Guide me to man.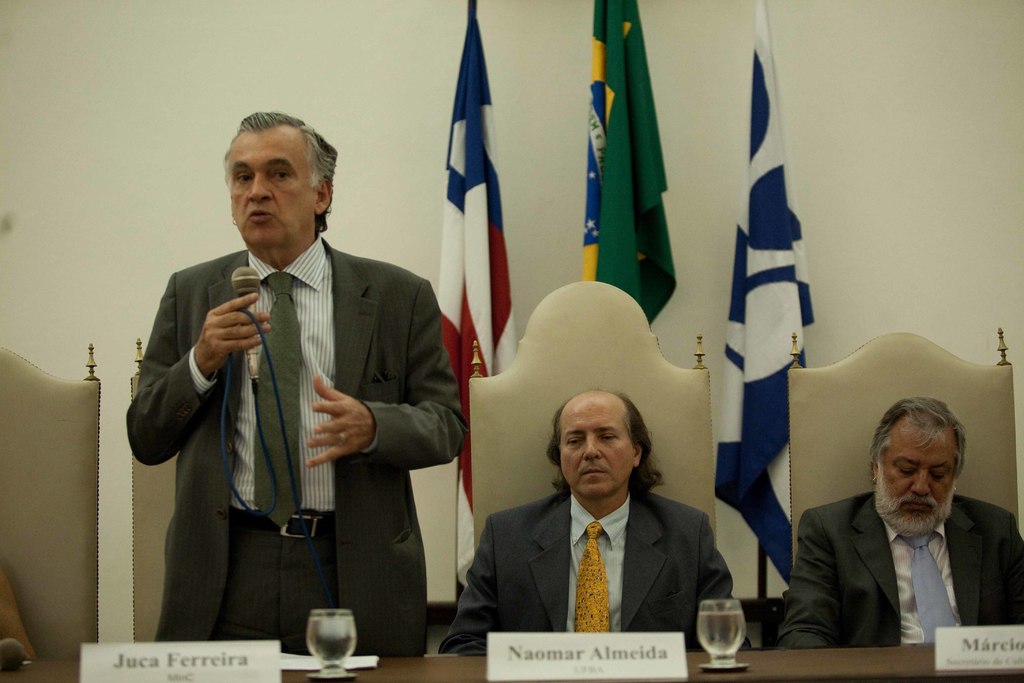
Guidance: <bbox>127, 104, 465, 656</bbox>.
